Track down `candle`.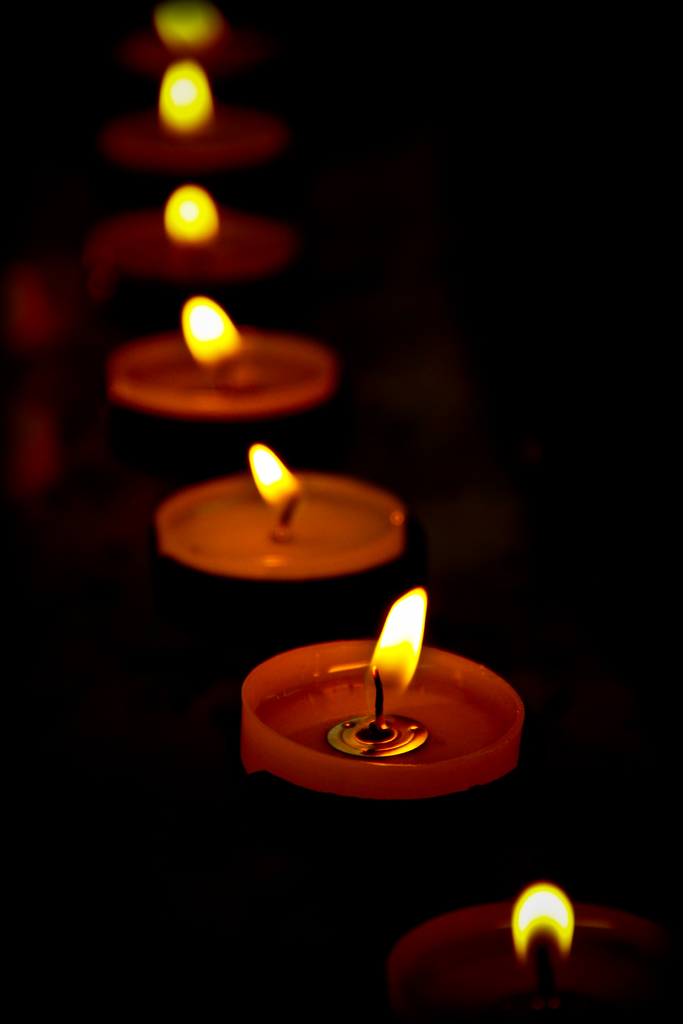
Tracked to detection(390, 877, 682, 1023).
